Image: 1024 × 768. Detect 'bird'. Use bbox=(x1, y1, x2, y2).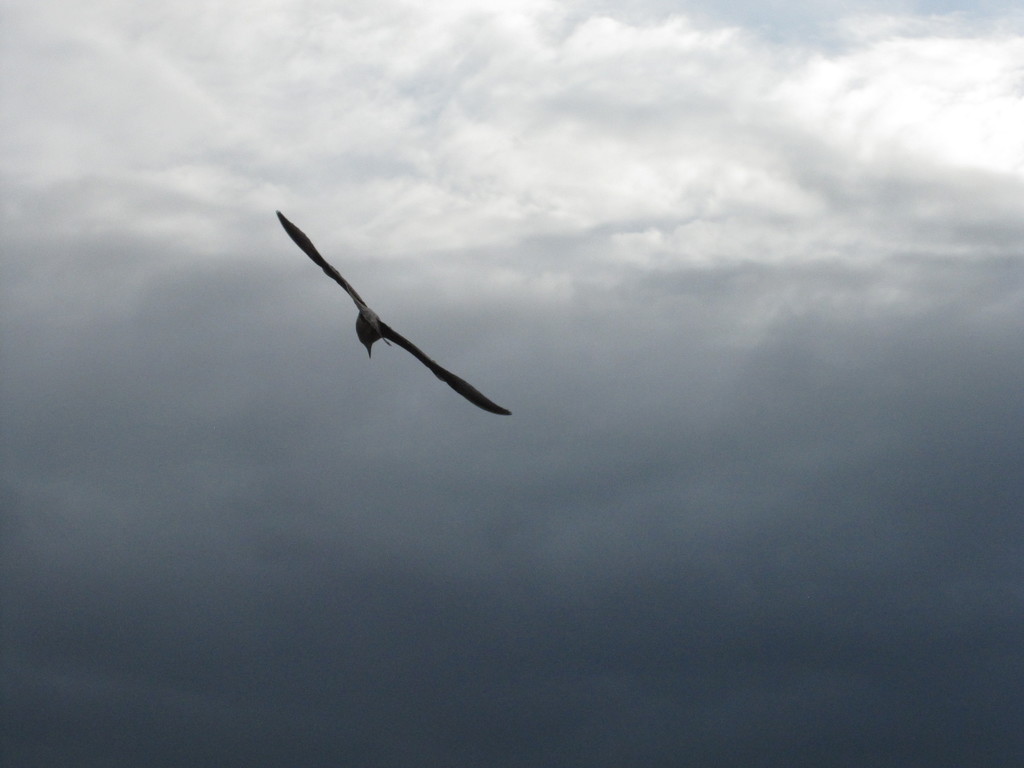
bbox=(253, 201, 515, 415).
